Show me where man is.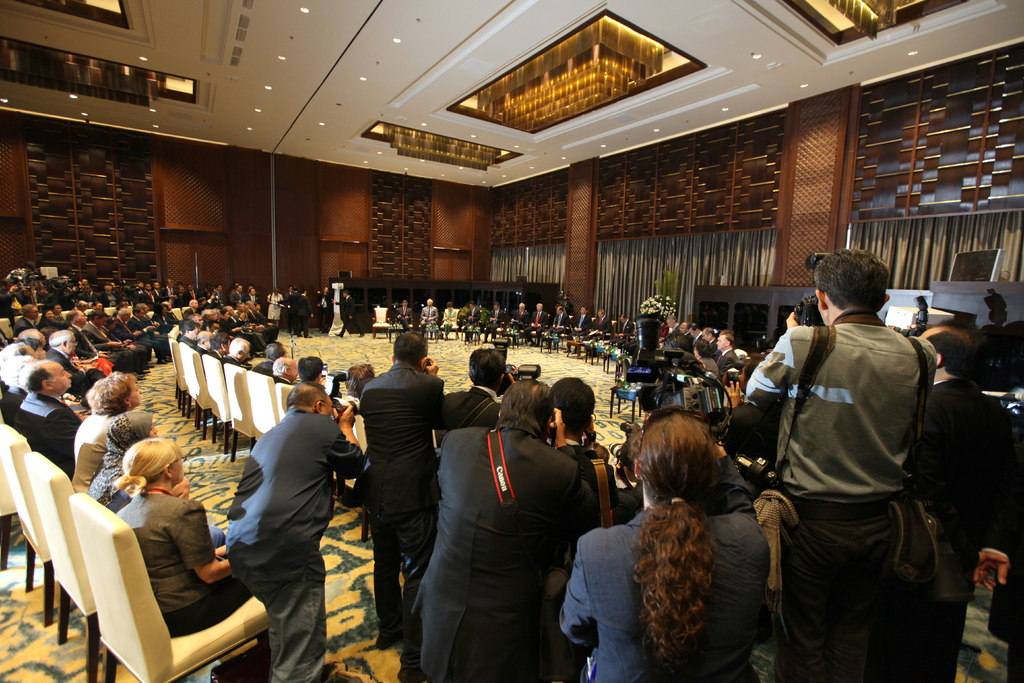
man is at [295,355,329,386].
